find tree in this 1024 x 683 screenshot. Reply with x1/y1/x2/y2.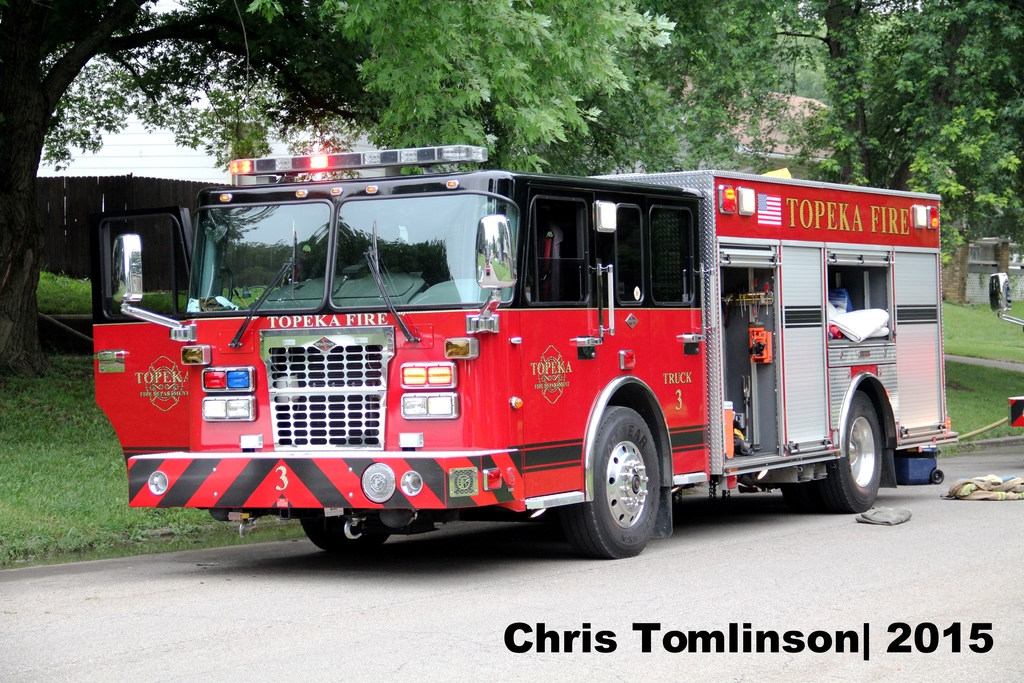
0/0/680/381.
